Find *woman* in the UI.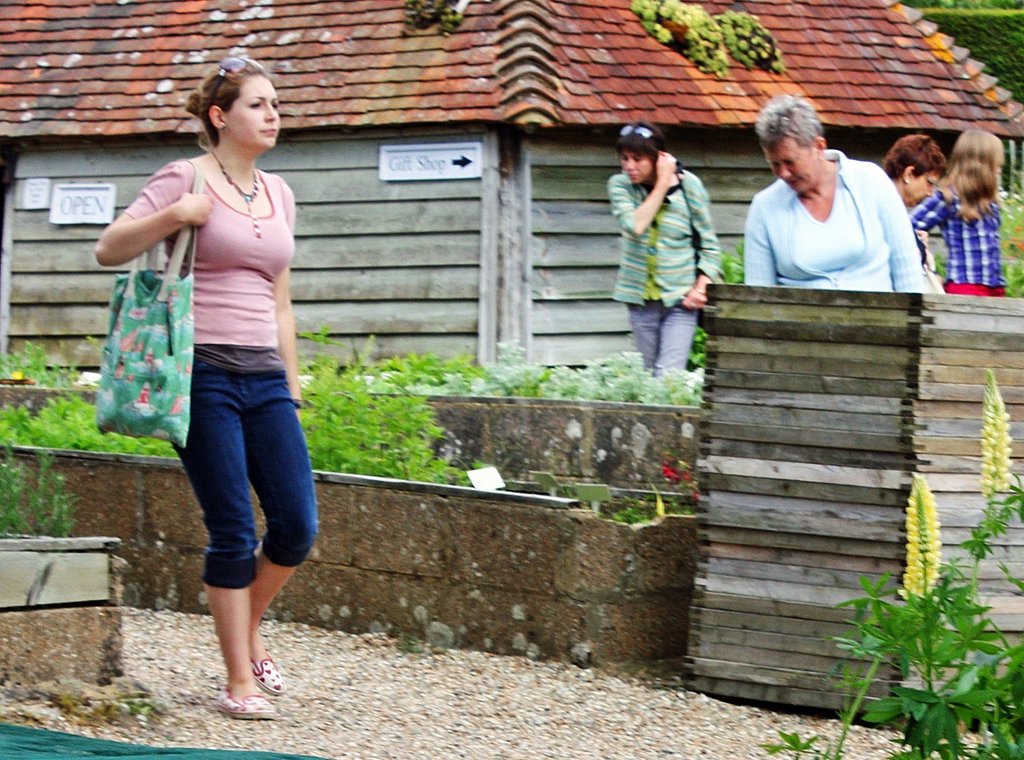
UI element at 607, 123, 720, 380.
